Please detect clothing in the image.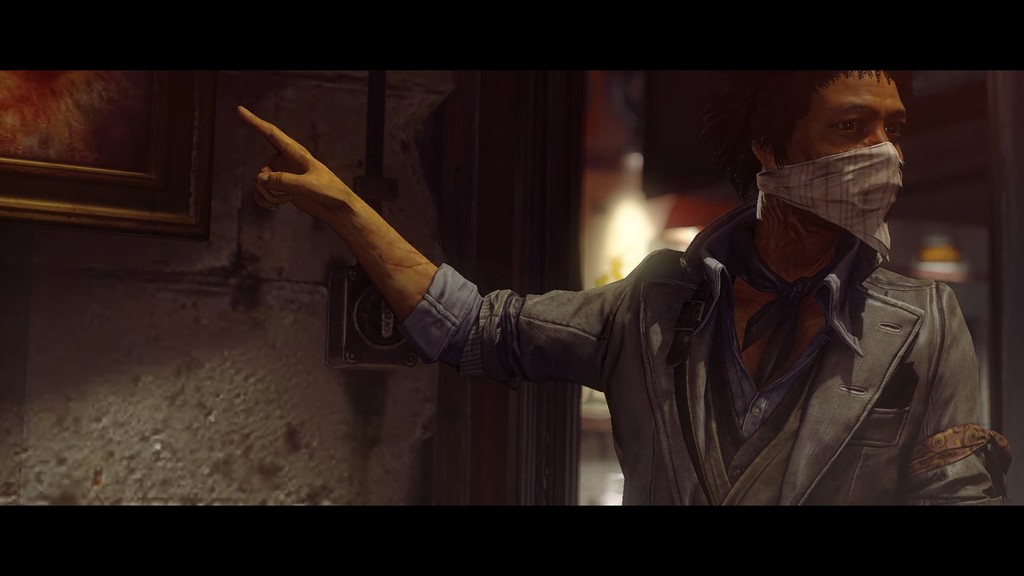
[395,190,1012,507].
